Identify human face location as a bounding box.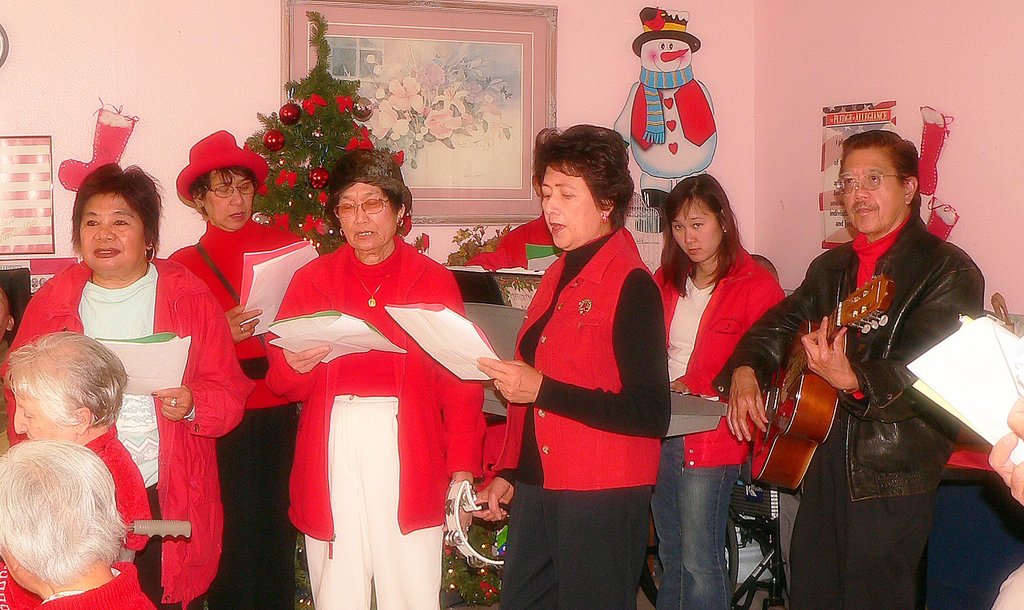
select_region(669, 196, 725, 263).
